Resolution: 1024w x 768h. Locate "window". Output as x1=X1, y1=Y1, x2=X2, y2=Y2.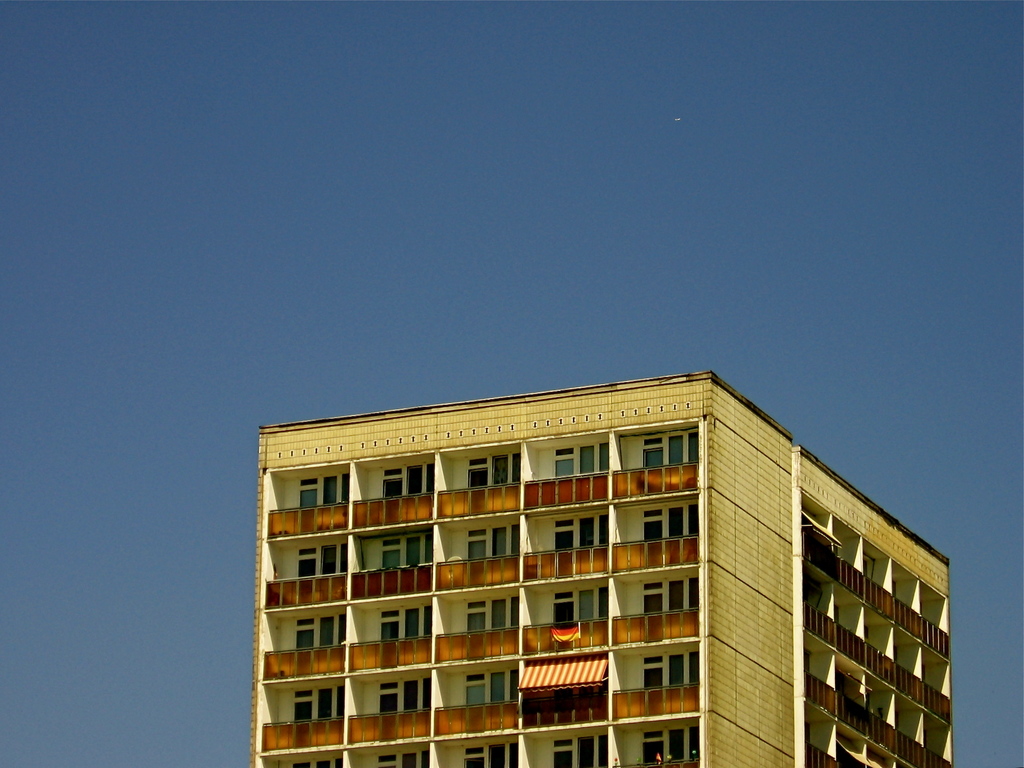
x1=417, y1=678, x2=432, y2=710.
